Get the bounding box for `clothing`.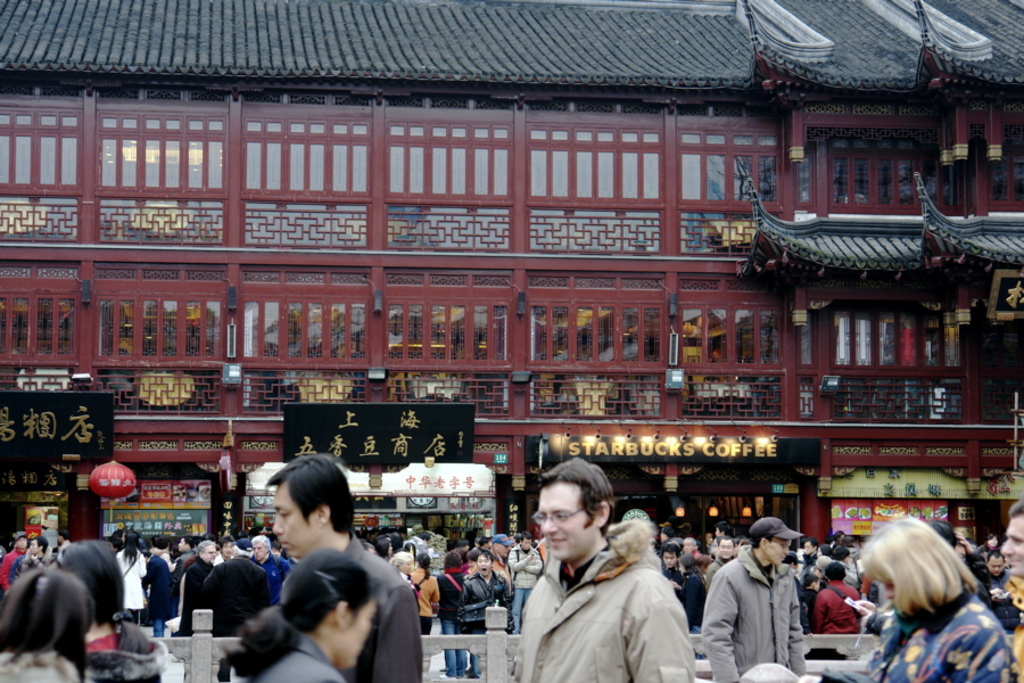
select_region(347, 526, 423, 682).
